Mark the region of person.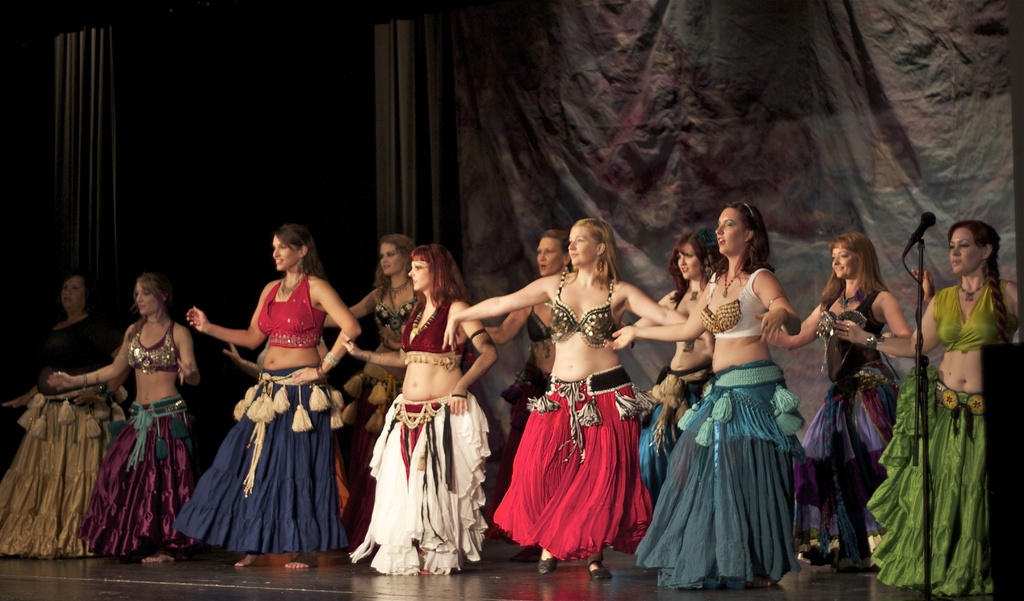
Region: 749:221:911:572.
